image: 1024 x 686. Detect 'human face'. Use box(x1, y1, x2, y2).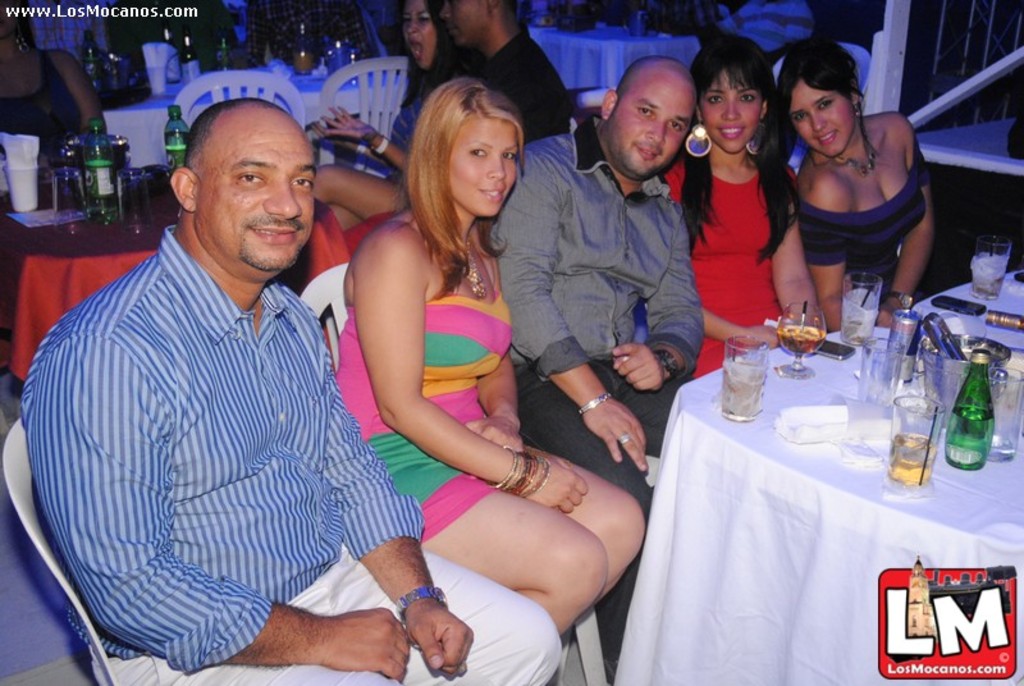
box(398, 0, 435, 70).
